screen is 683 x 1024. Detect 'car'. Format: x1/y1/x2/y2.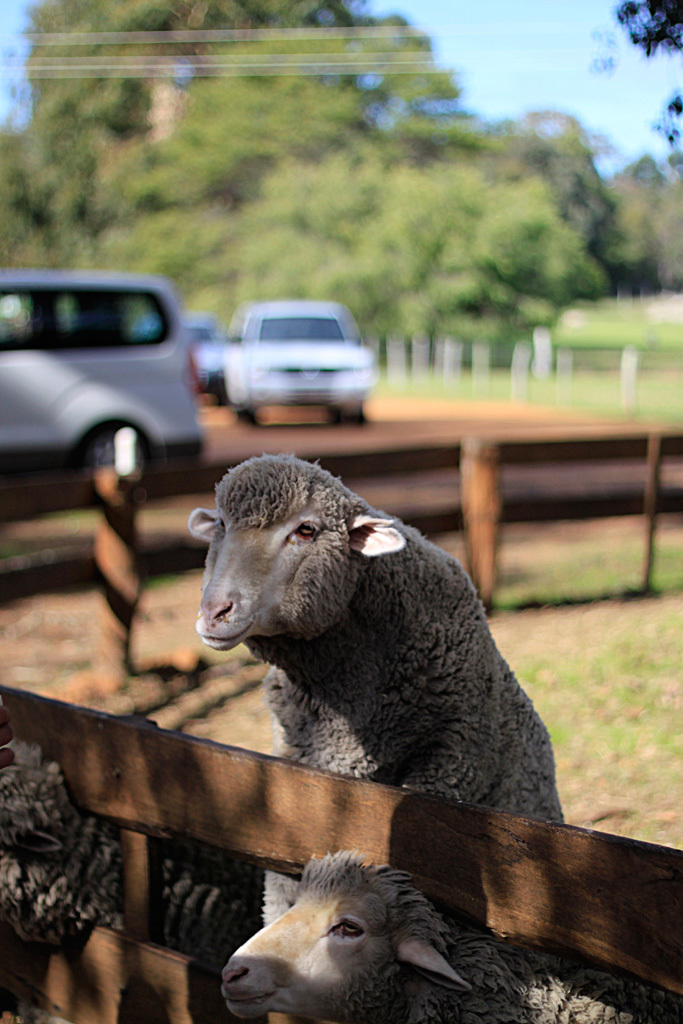
181/318/238/384.
